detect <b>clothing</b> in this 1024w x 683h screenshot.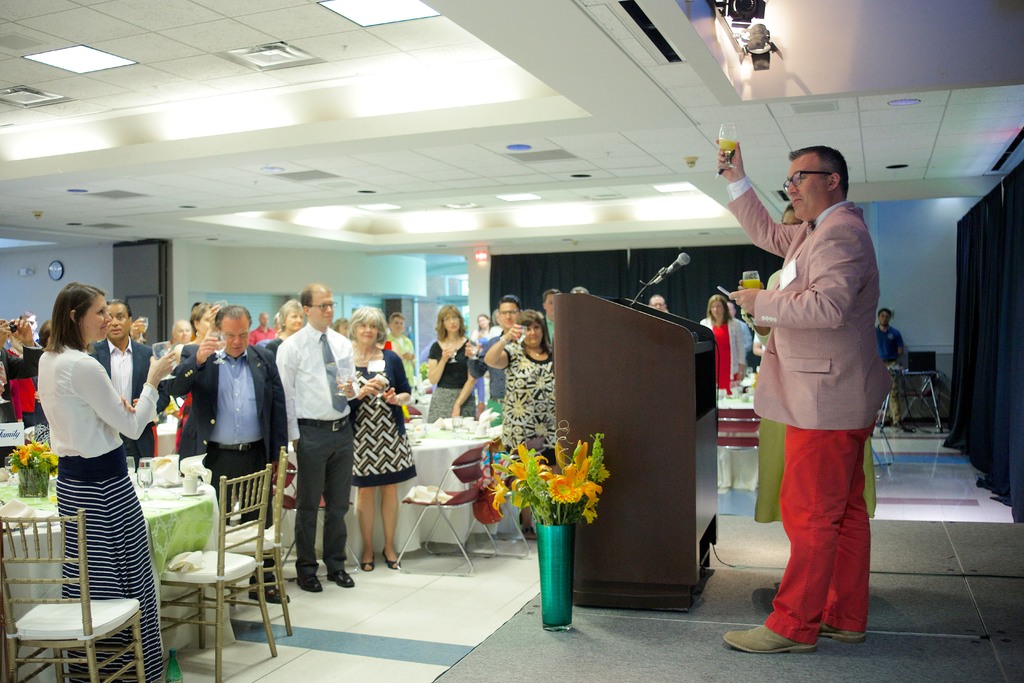
Detection: 88 336 156 459.
